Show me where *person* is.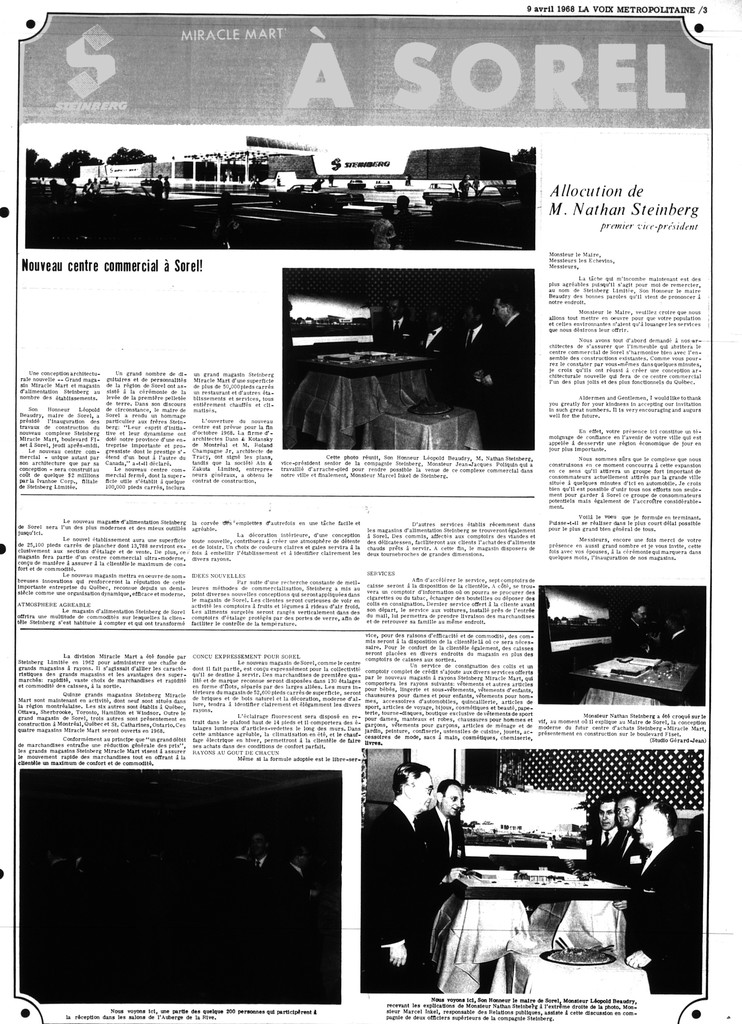
*person* is at (592,792,617,874).
